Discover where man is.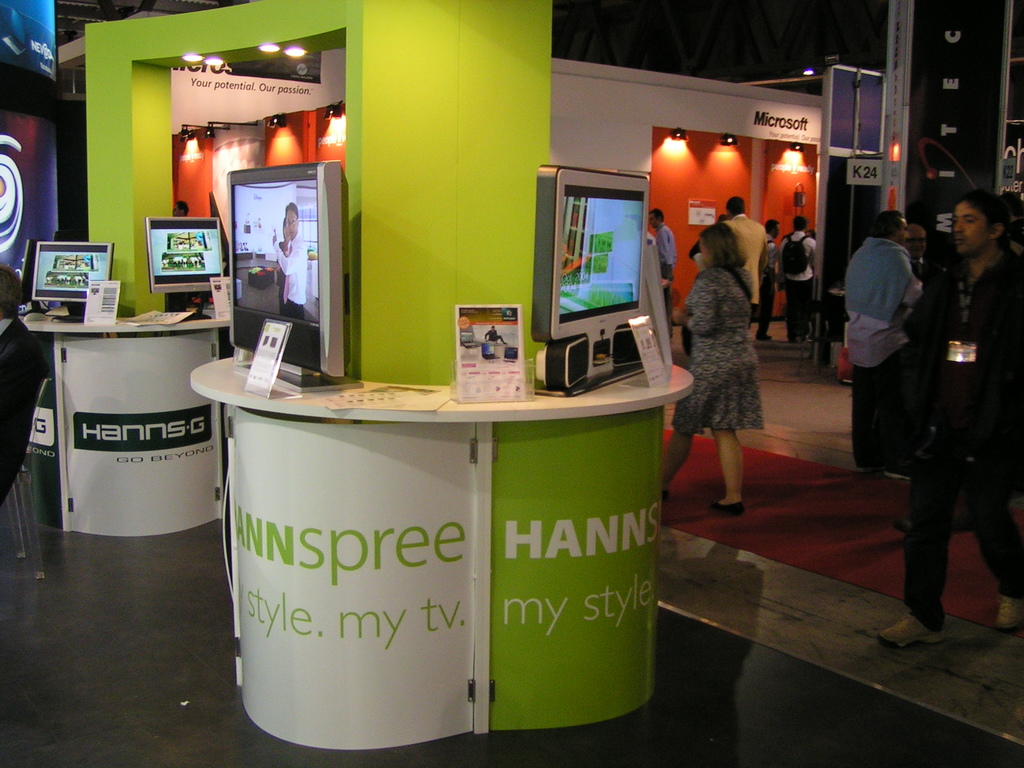
Discovered at [x1=845, y1=207, x2=922, y2=477].
